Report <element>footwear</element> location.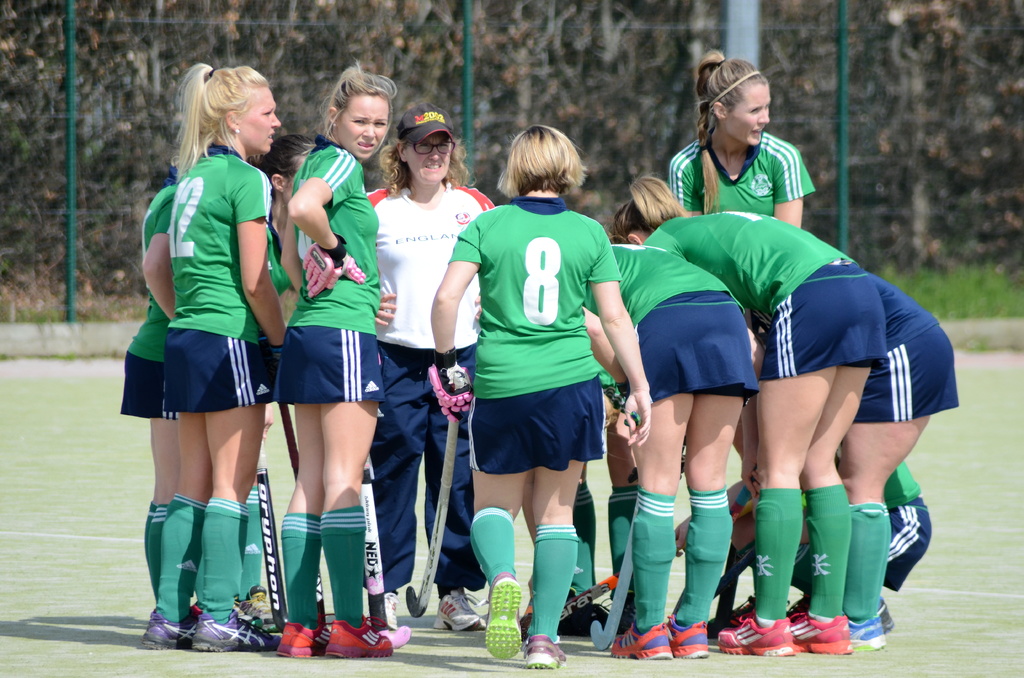
Report: [432, 586, 481, 631].
